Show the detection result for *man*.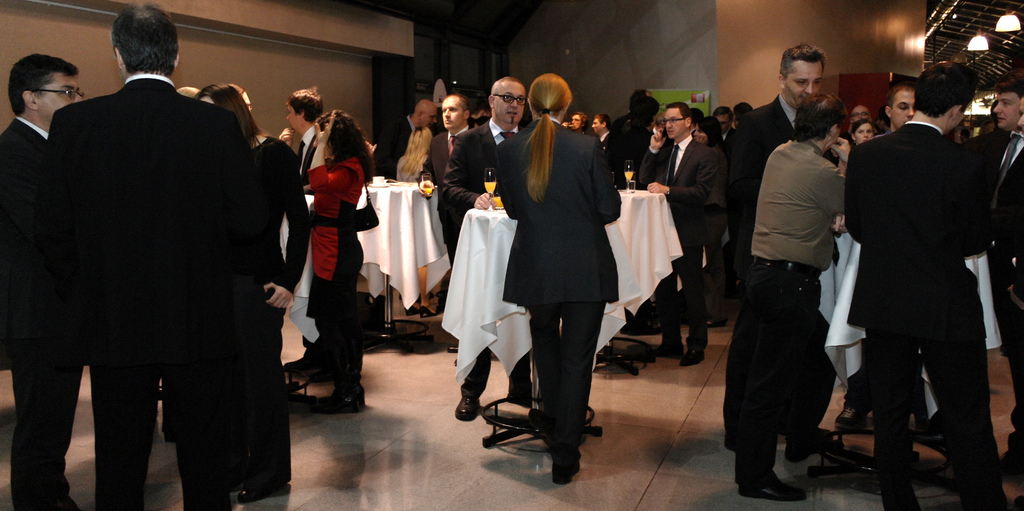
detection(735, 85, 842, 503).
